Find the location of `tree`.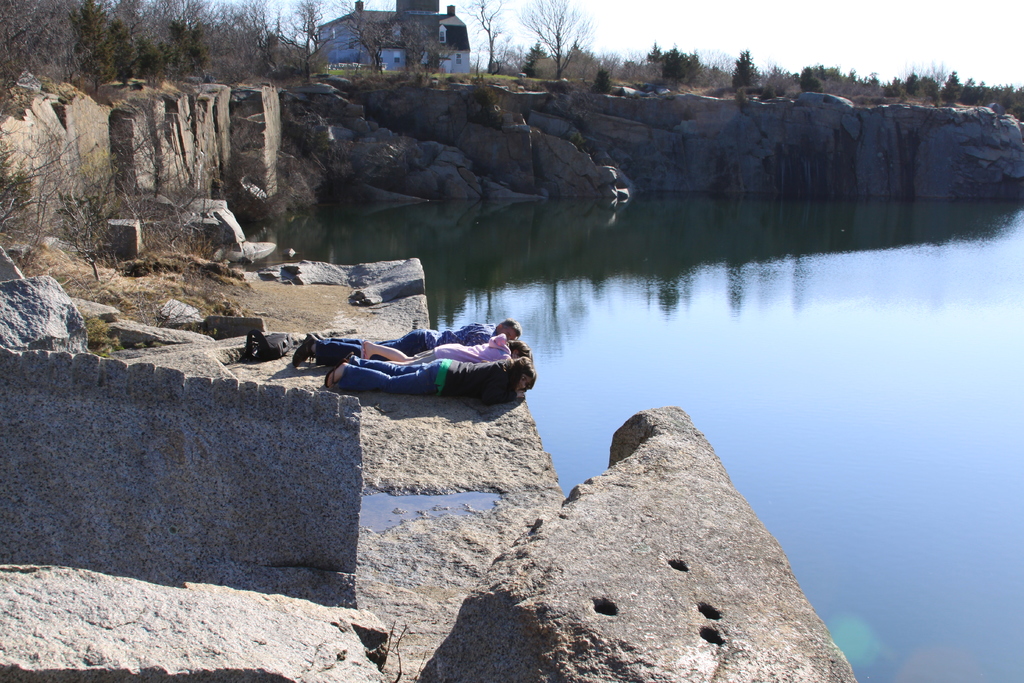
Location: x1=644, y1=38, x2=670, y2=77.
